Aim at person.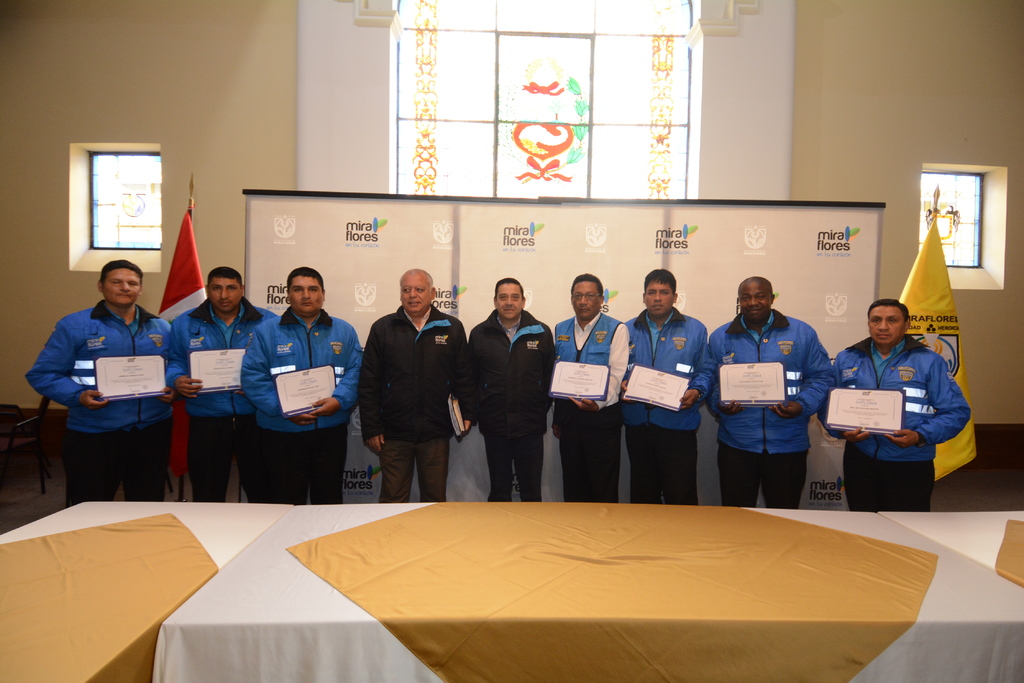
Aimed at x1=717 y1=275 x2=837 y2=520.
